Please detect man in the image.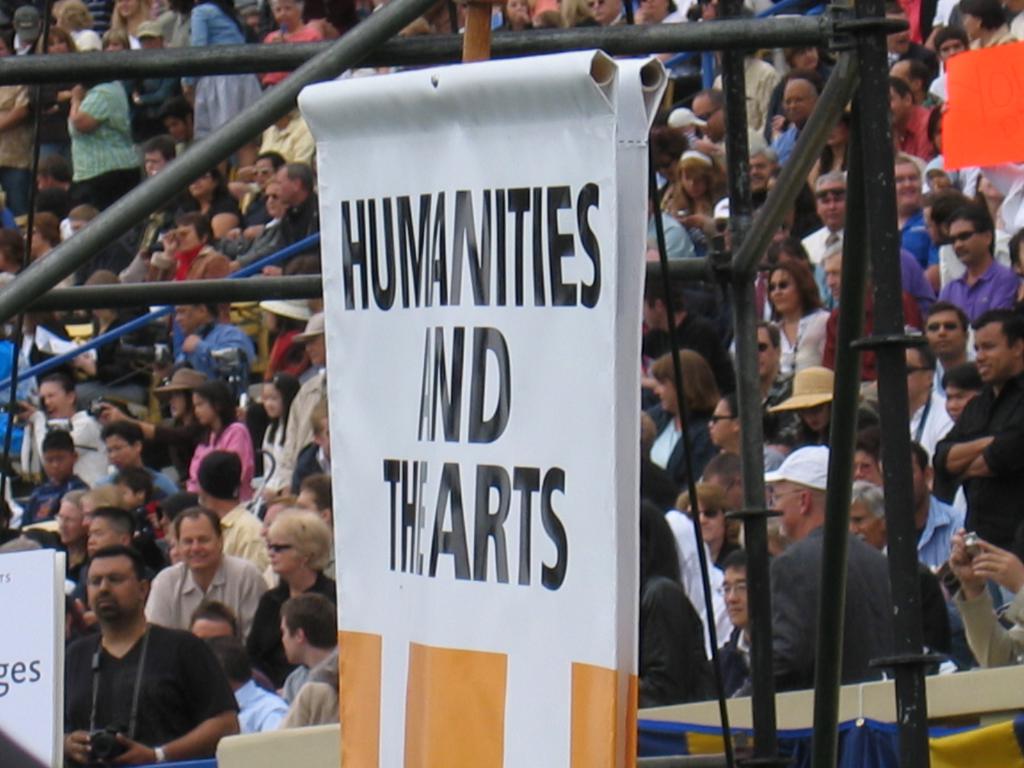
(x1=20, y1=377, x2=112, y2=486).
